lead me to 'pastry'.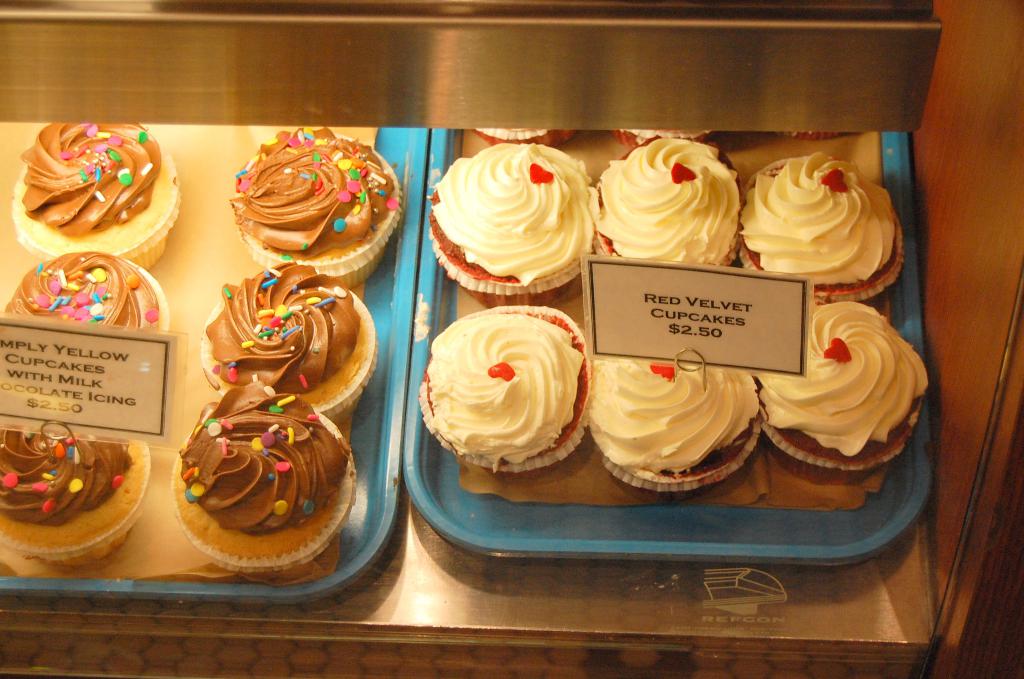
Lead to bbox=(200, 259, 378, 420).
